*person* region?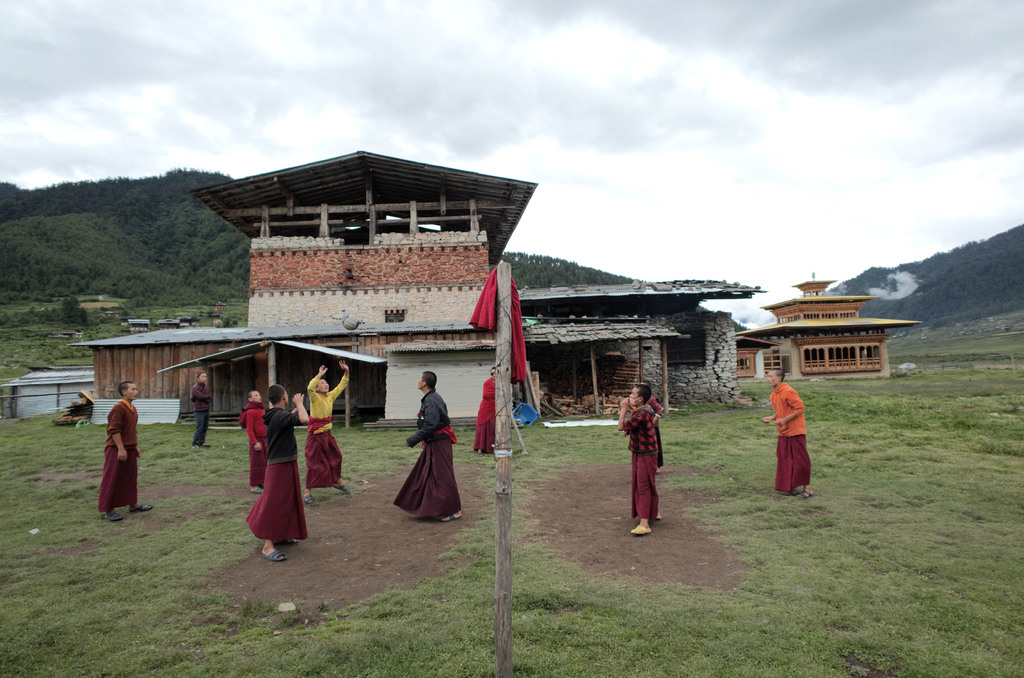
bbox(93, 380, 150, 522)
